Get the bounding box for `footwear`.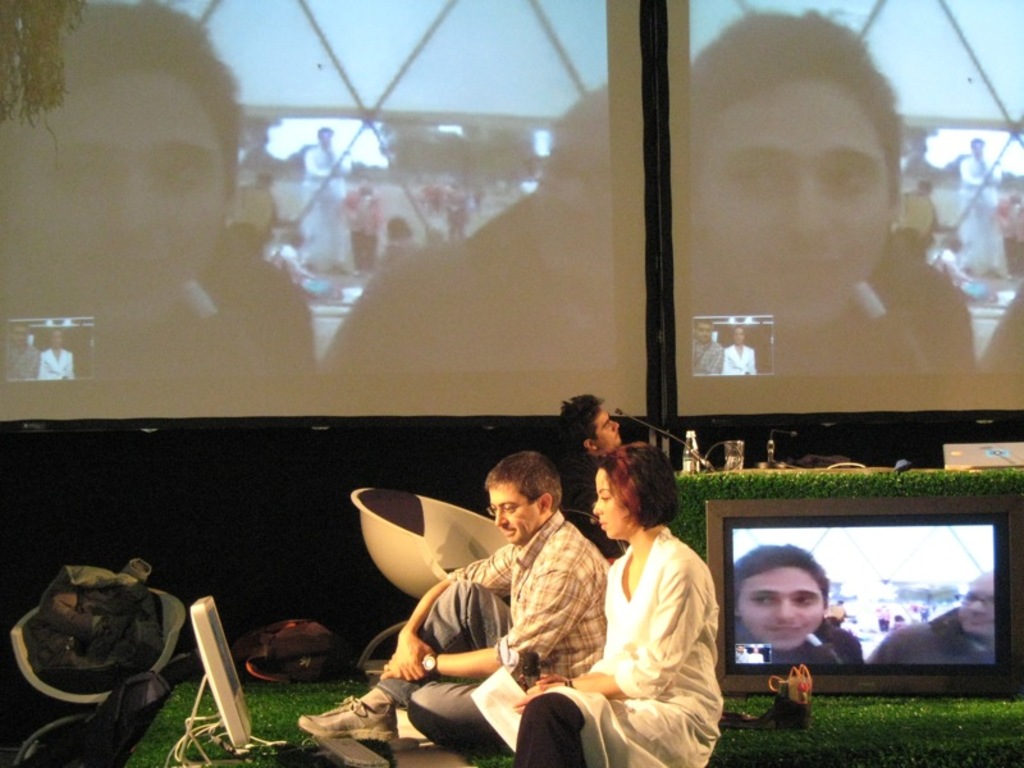
(296, 695, 401, 745).
